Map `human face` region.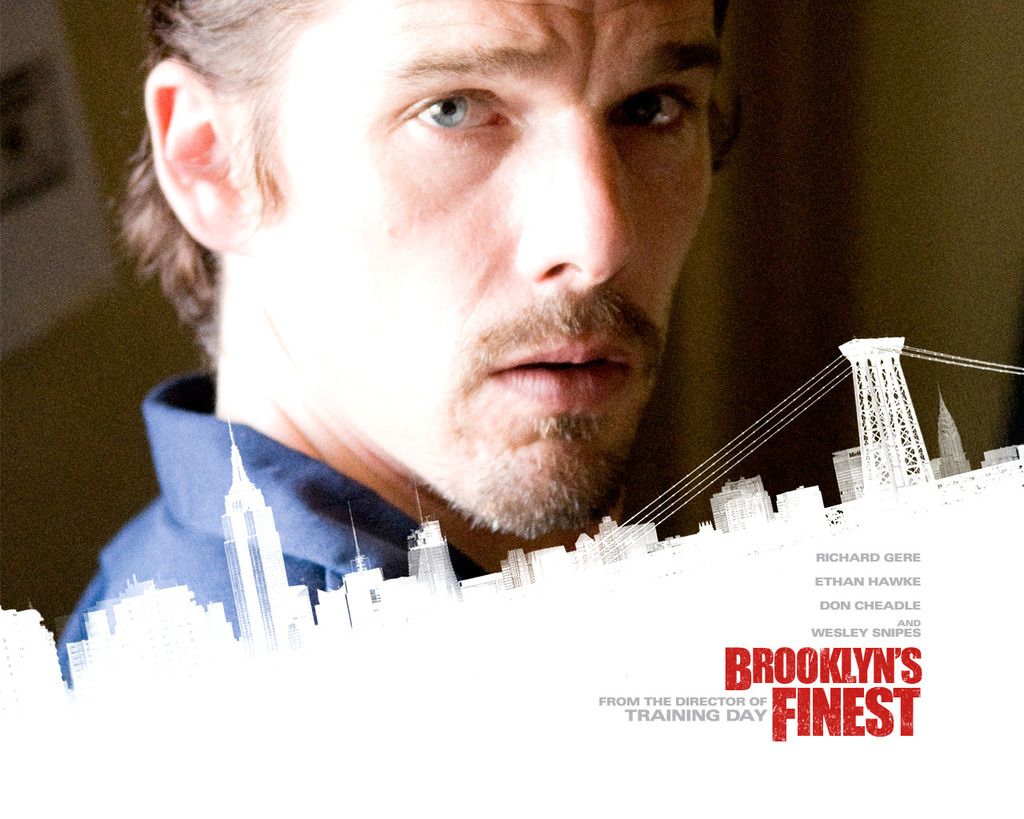
Mapped to BBox(189, 0, 737, 527).
